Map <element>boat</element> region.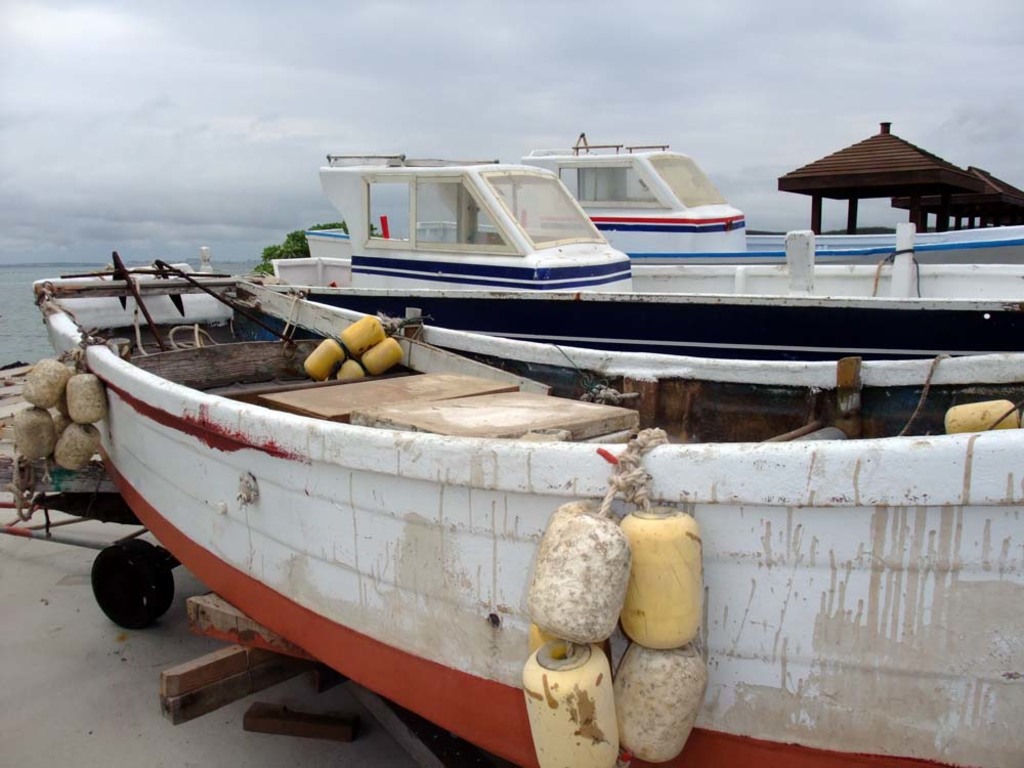
Mapped to 518,129,1023,255.
